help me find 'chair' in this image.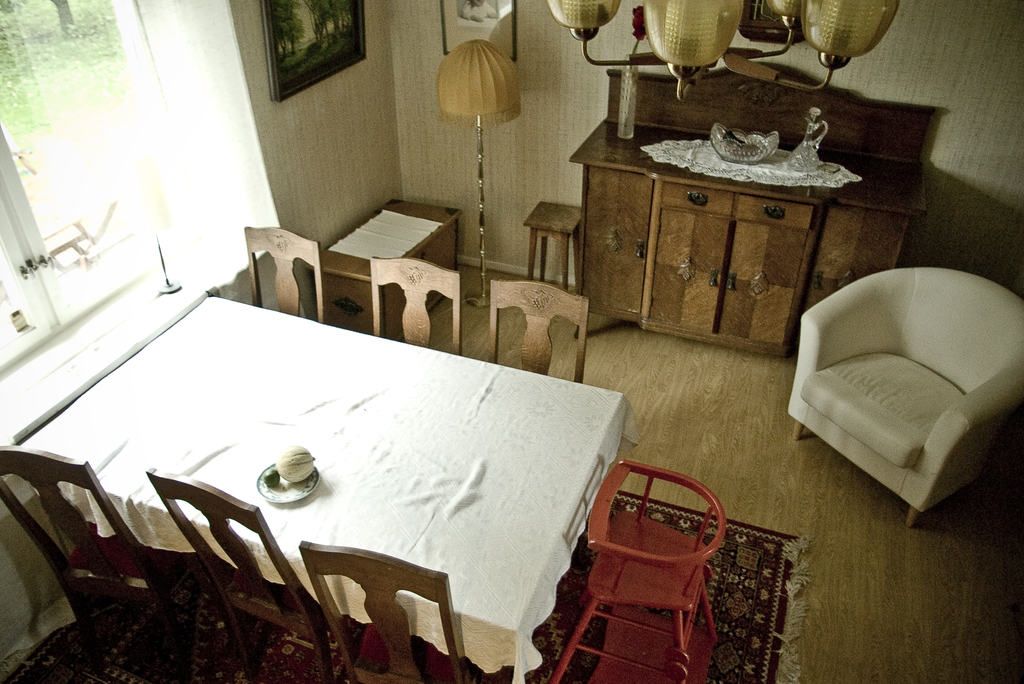
Found it: crop(296, 537, 476, 683).
